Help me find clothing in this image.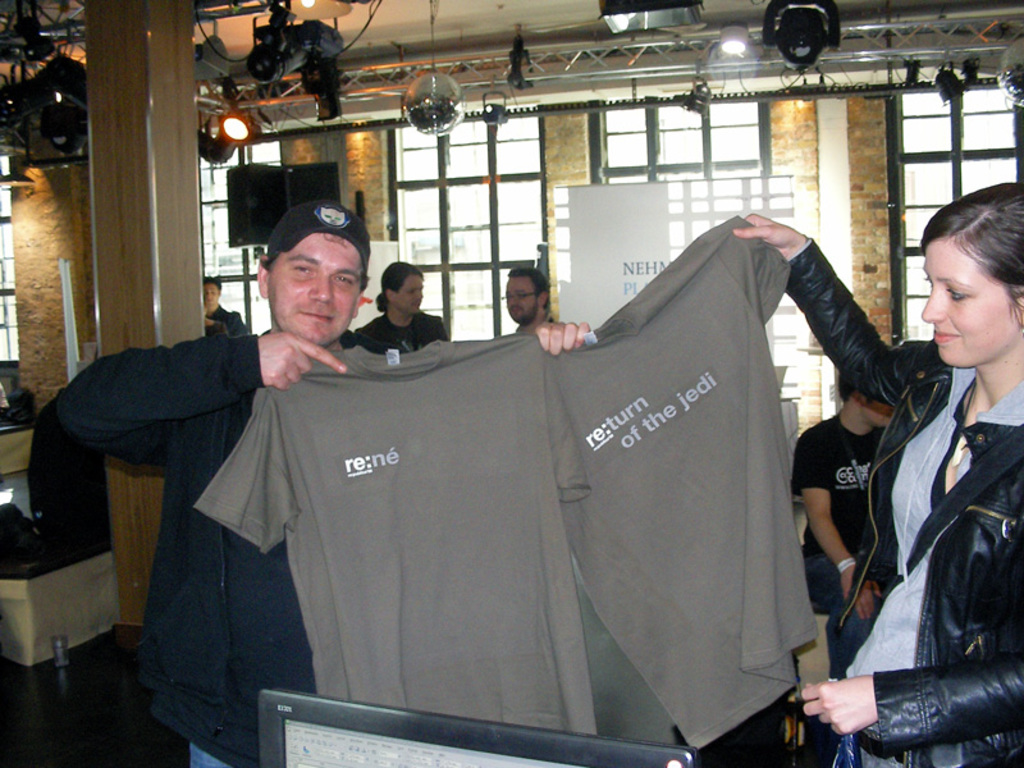
Found it: l=347, t=305, r=447, b=346.
